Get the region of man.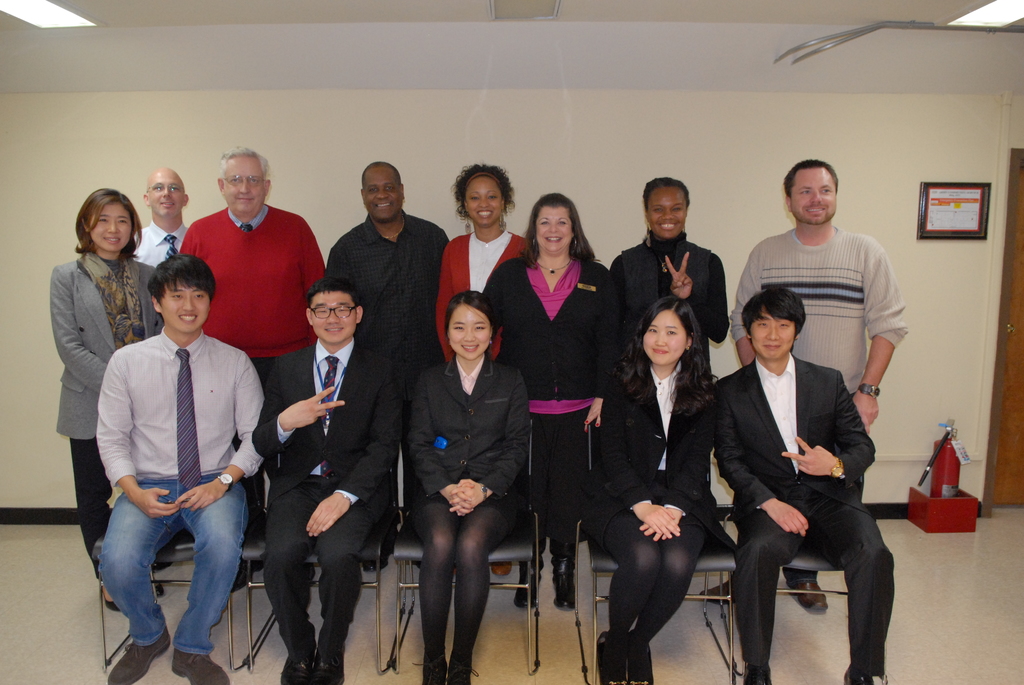
crop(177, 145, 328, 578).
